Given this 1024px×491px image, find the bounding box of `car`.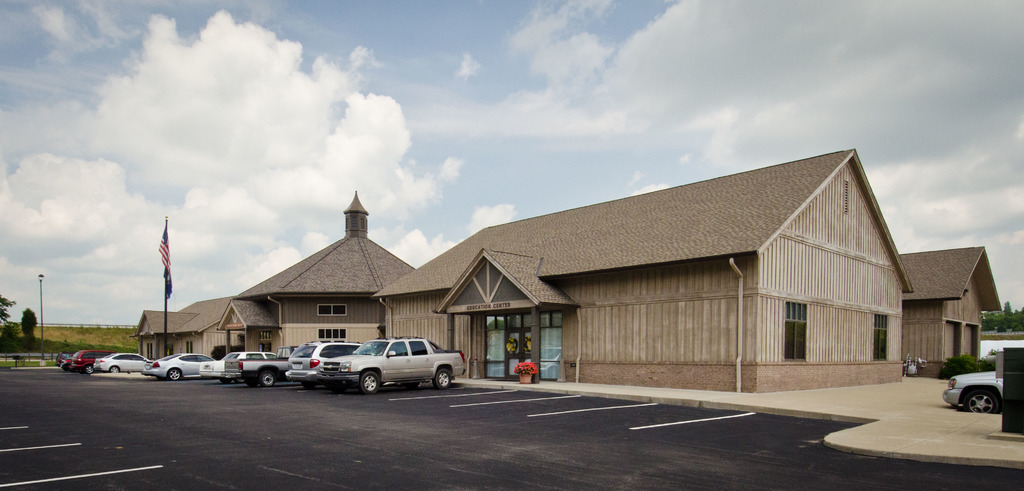
318 332 465 390.
